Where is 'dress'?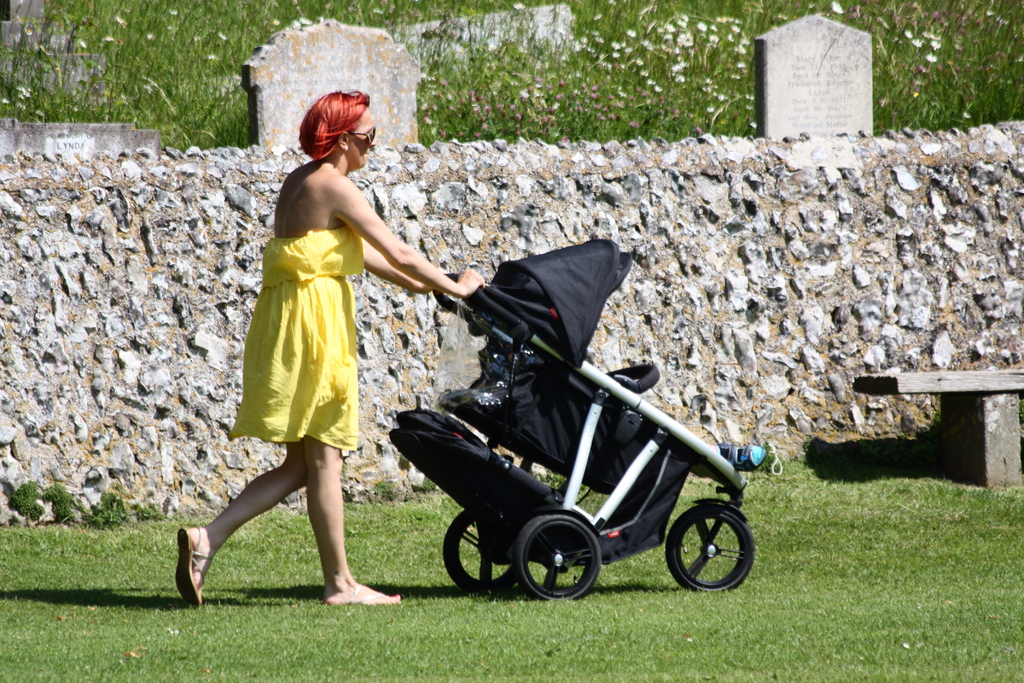
[left=227, top=226, right=362, bottom=447].
